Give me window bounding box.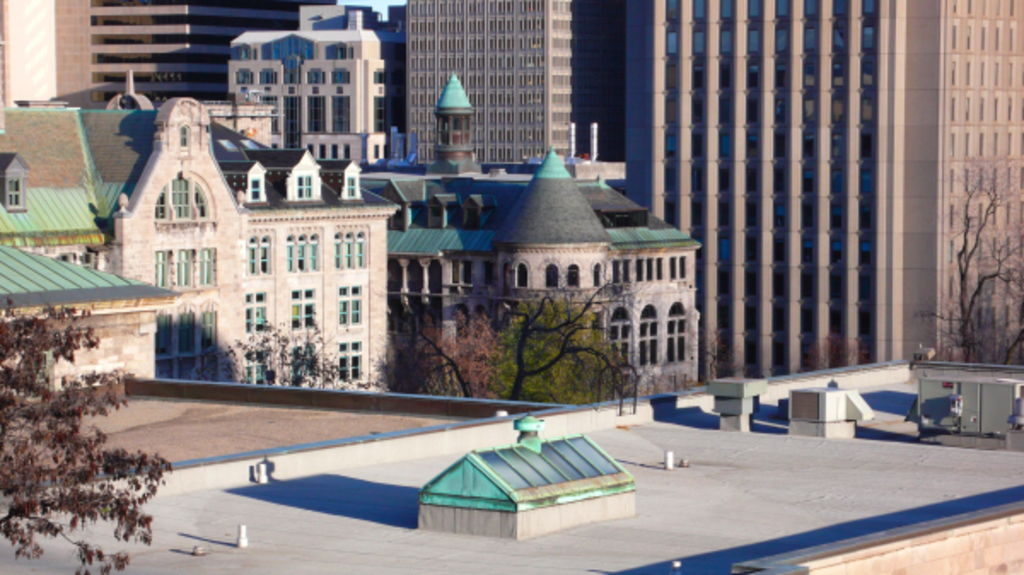
244,292,265,333.
